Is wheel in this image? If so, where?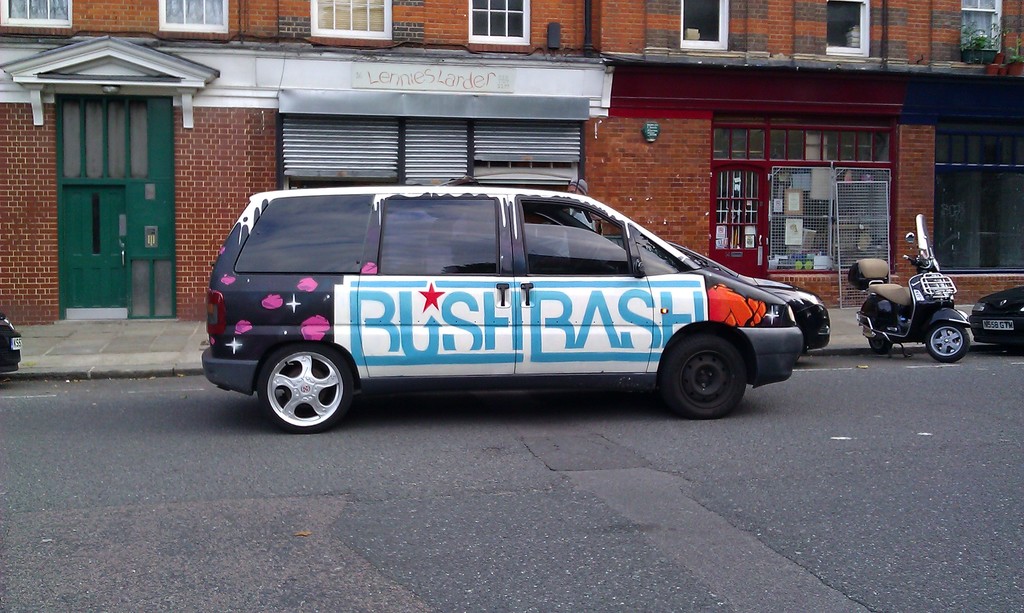
Yes, at 660, 333, 755, 422.
